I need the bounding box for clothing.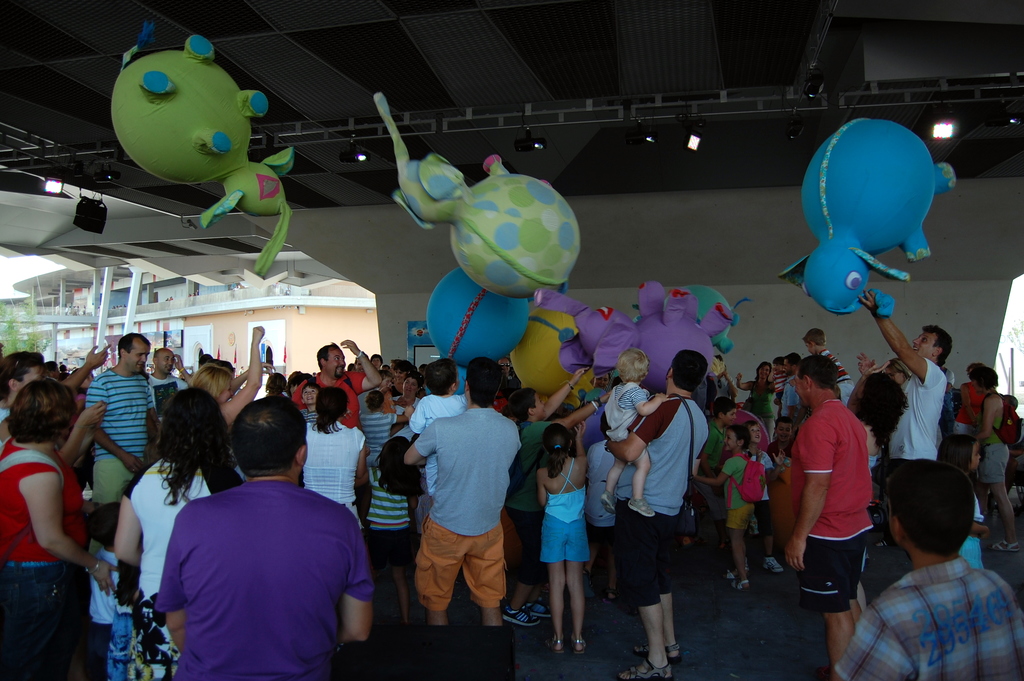
Here it is: 774:391:882:618.
